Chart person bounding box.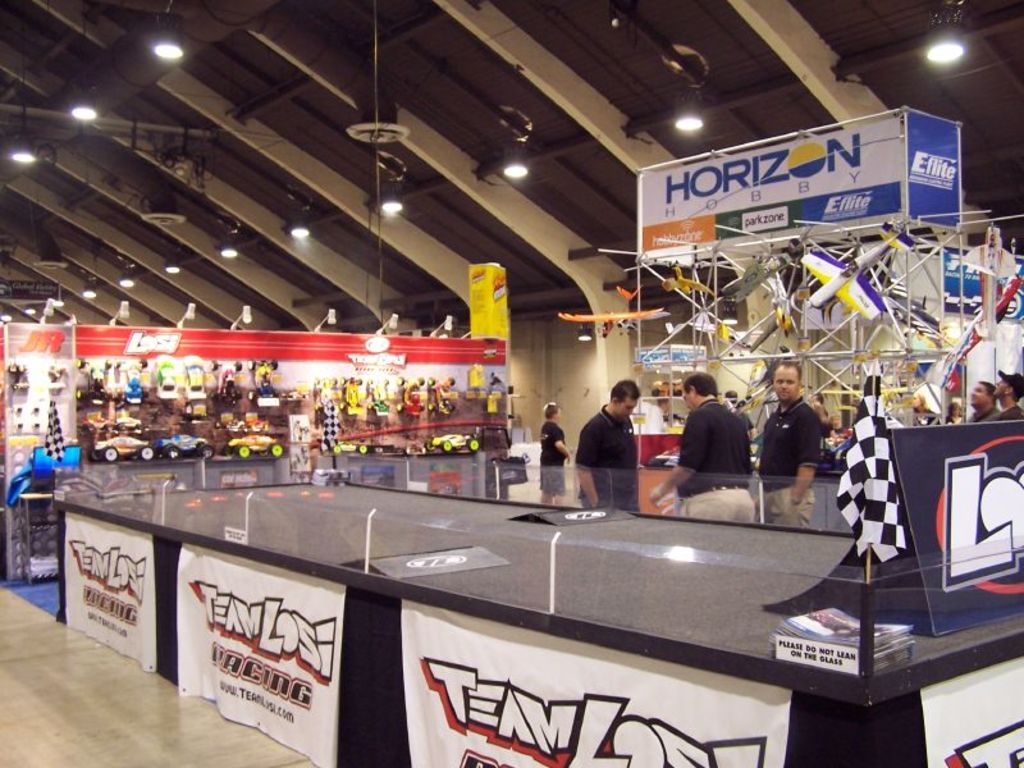
Charted: l=535, t=398, r=576, b=508.
